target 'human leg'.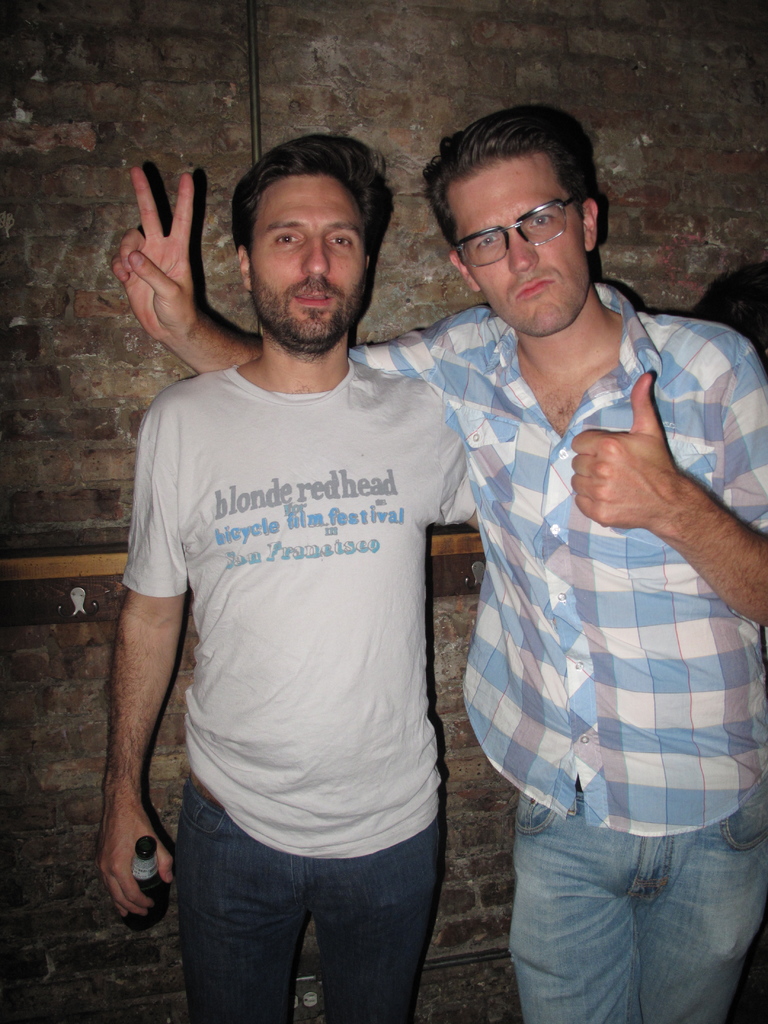
Target region: <bbox>169, 796, 308, 1023</bbox>.
